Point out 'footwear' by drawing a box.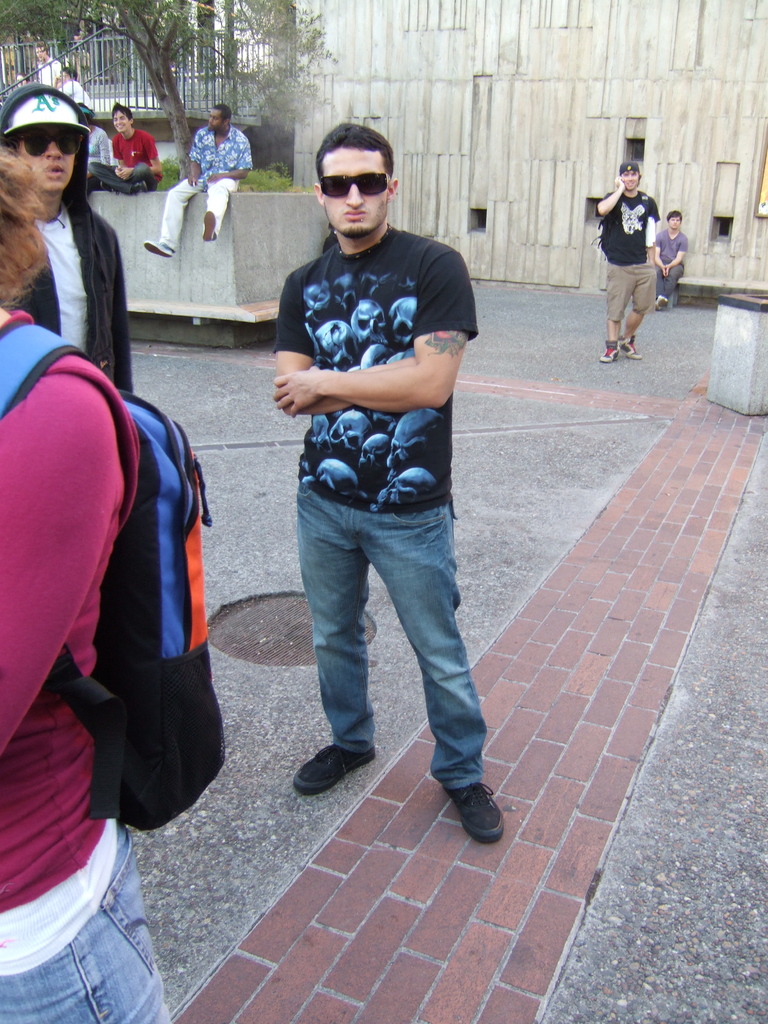
<region>140, 239, 180, 257</region>.
